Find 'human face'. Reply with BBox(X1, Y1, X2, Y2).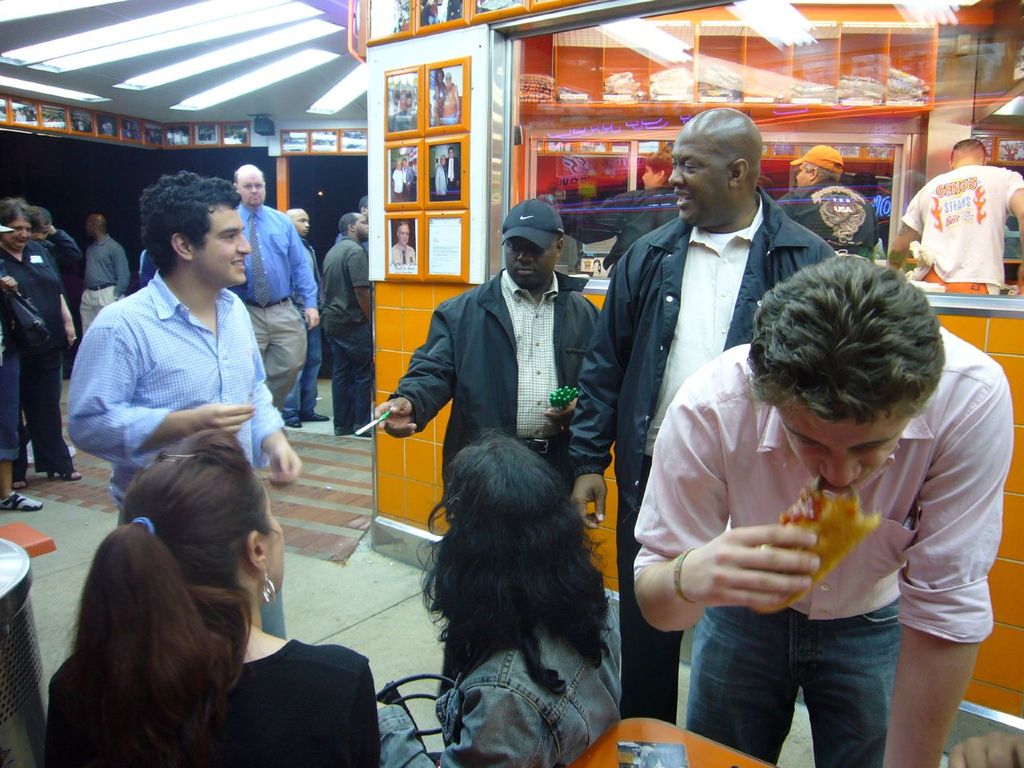
BBox(30, 227, 48, 242).
